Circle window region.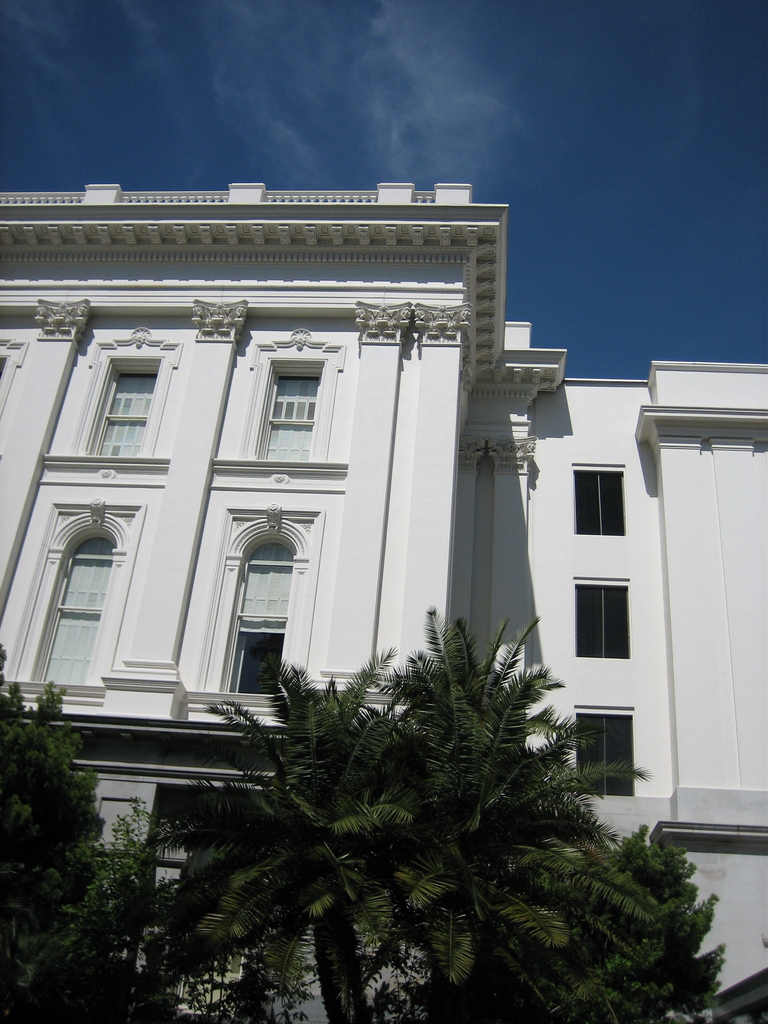
Region: pyautogui.locateOnScreen(574, 707, 634, 797).
